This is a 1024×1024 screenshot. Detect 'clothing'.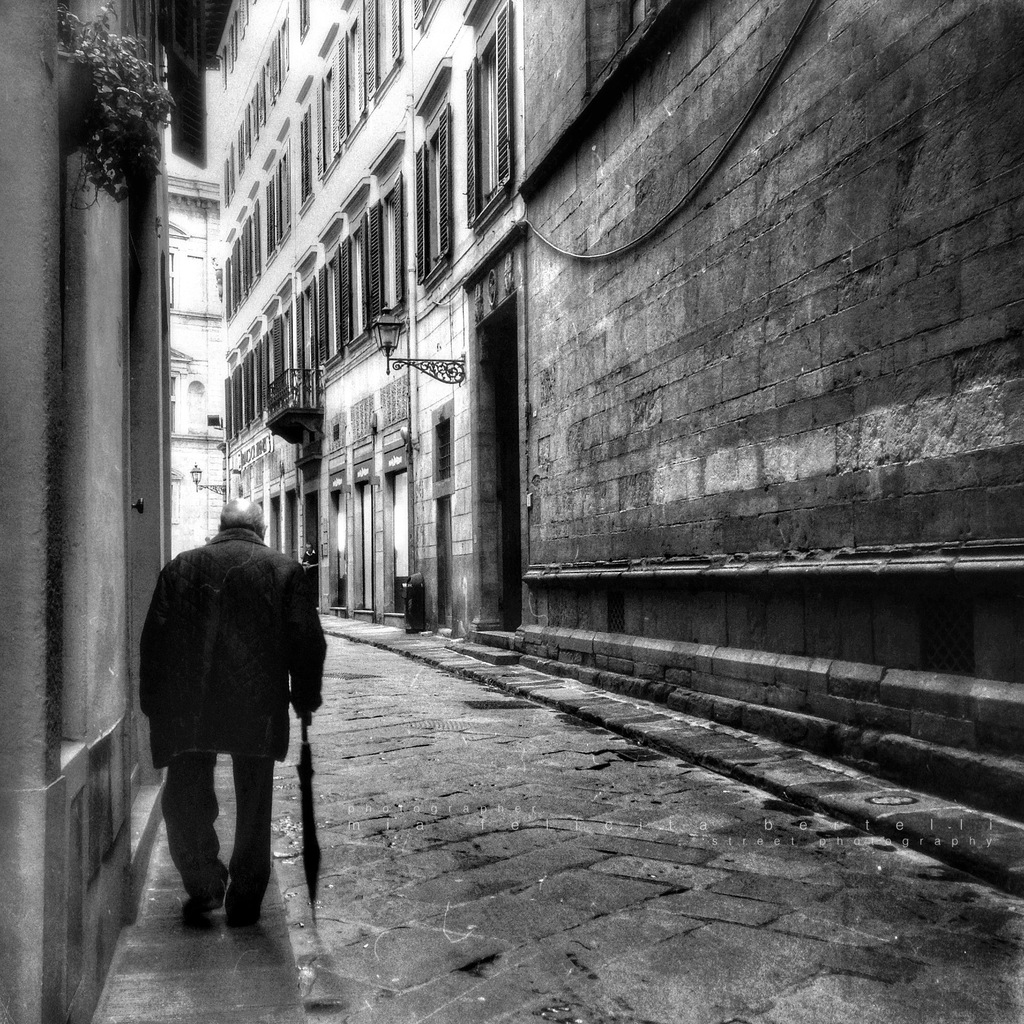
region(132, 523, 321, 902).
